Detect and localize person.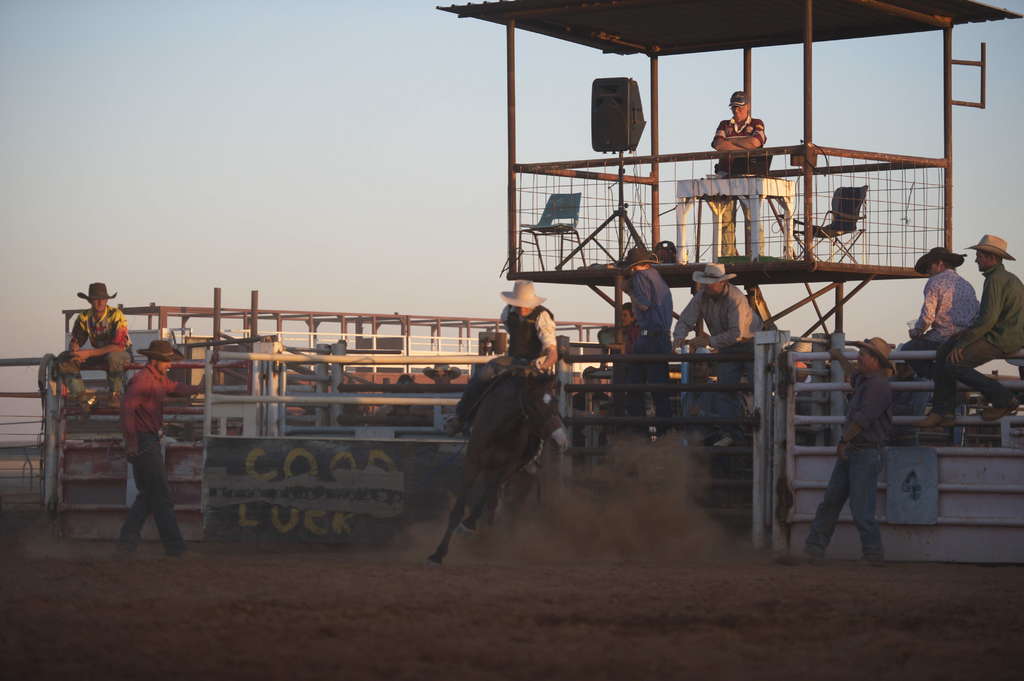
Localized at box(406, 364, 460, 421).
